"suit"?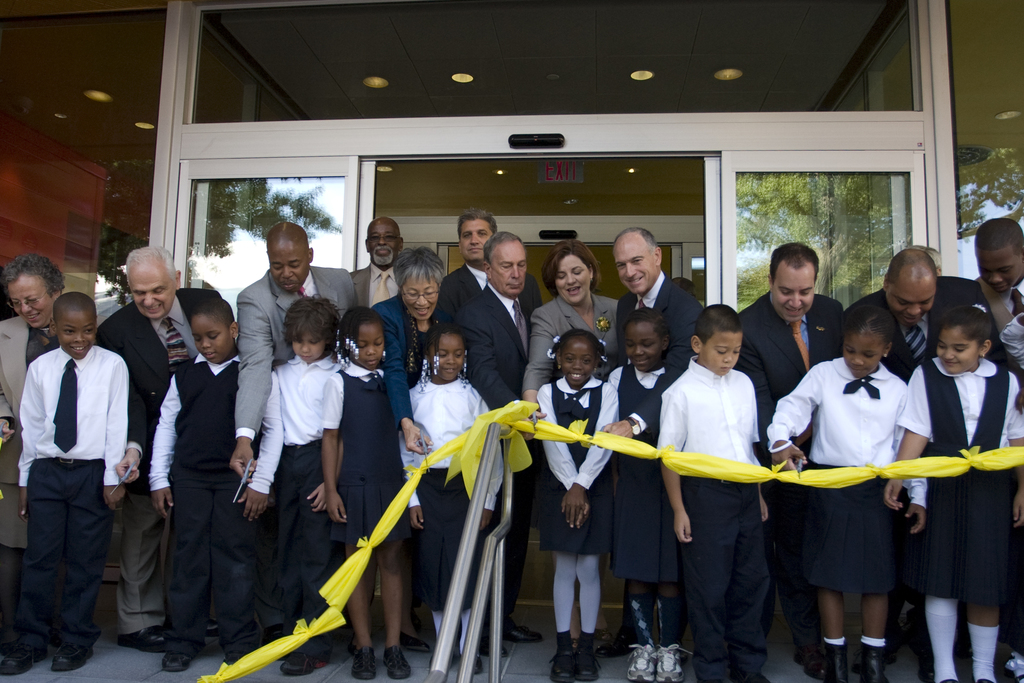
bbox=(979, 279, 1023, 340)
